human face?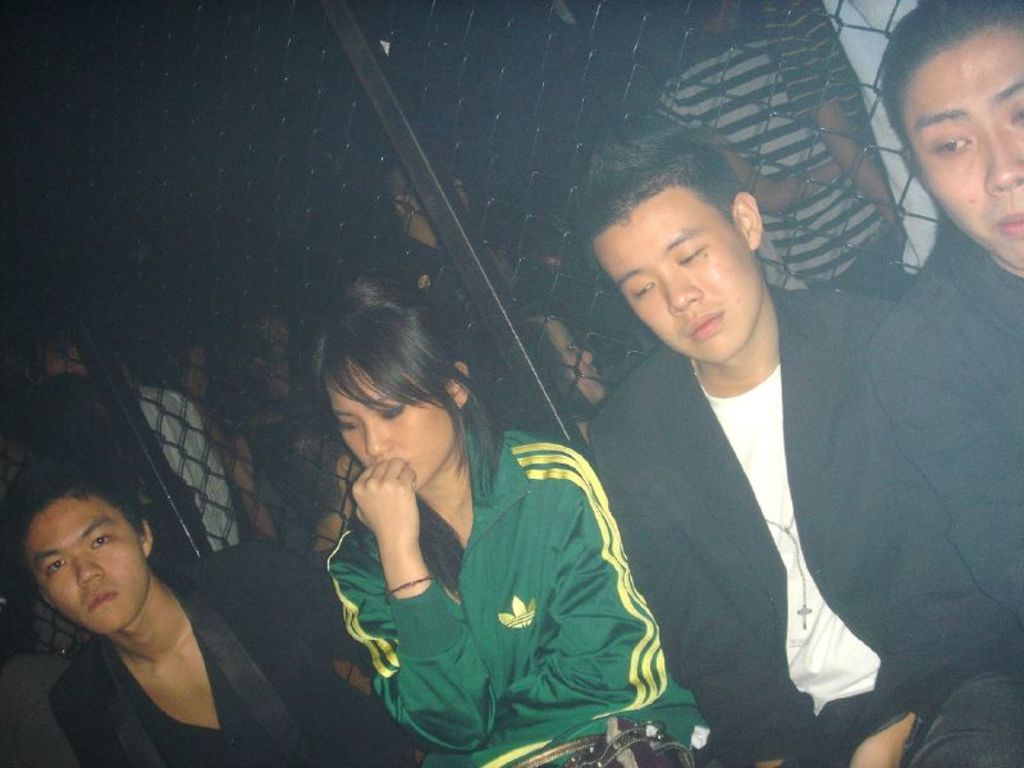
[x1=334, y1=369, x2=458, y2=495]
